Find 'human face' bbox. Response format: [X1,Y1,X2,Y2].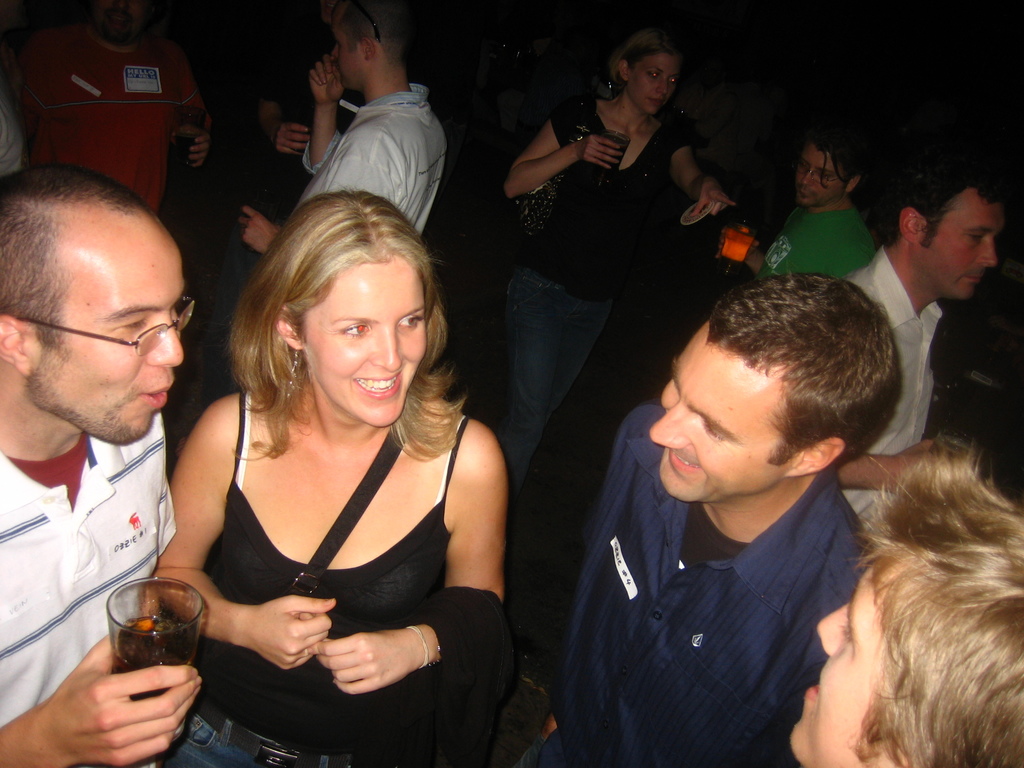
[650,323,785,502].
